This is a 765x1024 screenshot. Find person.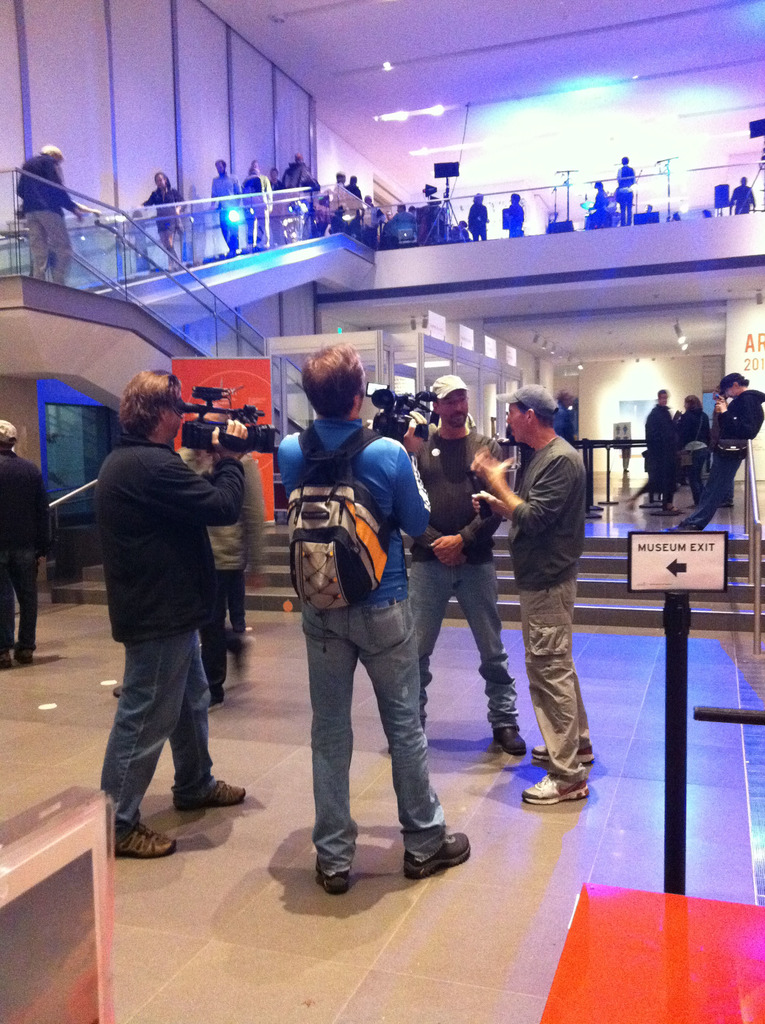
Bounding box: Rect(401, 365, 530, 753).
